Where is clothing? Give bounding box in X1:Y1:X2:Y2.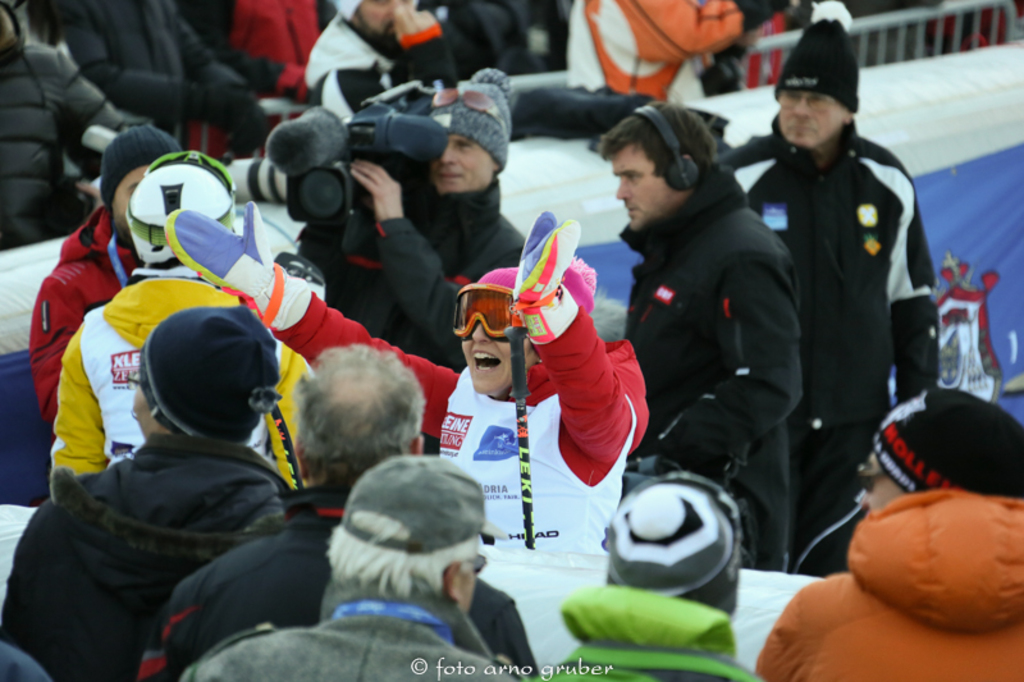
188:617:495:678.
